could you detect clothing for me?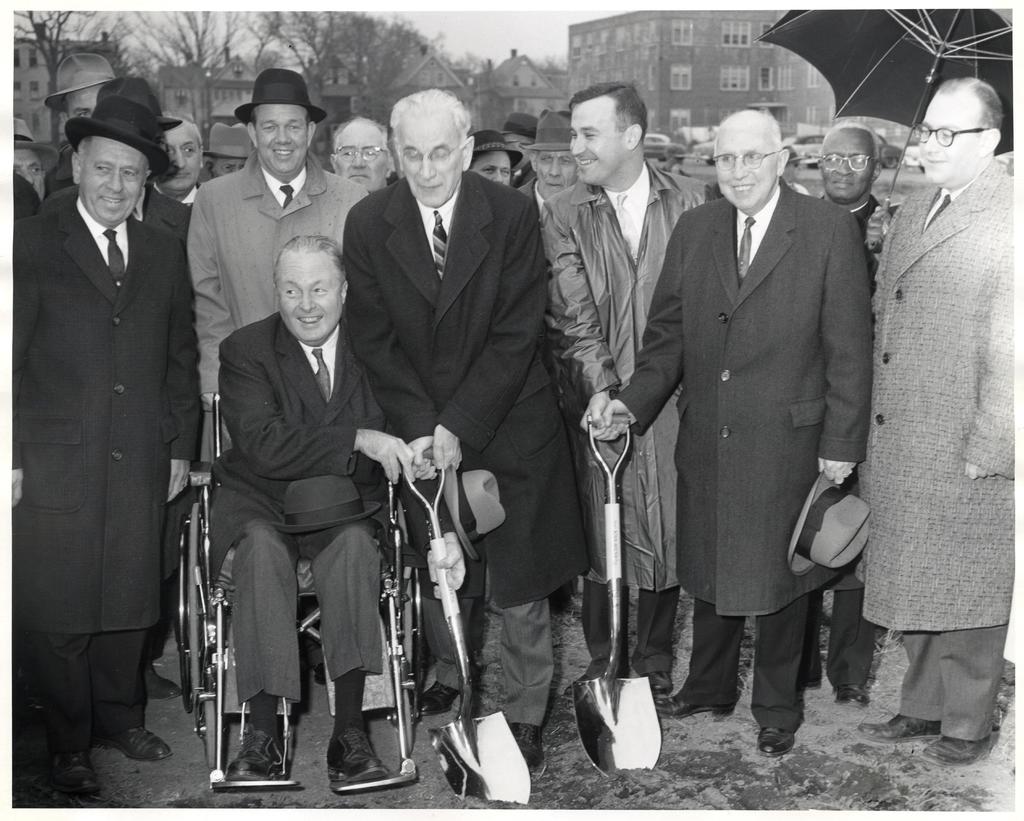
Detection result: box(545, 163, 711, 691).
